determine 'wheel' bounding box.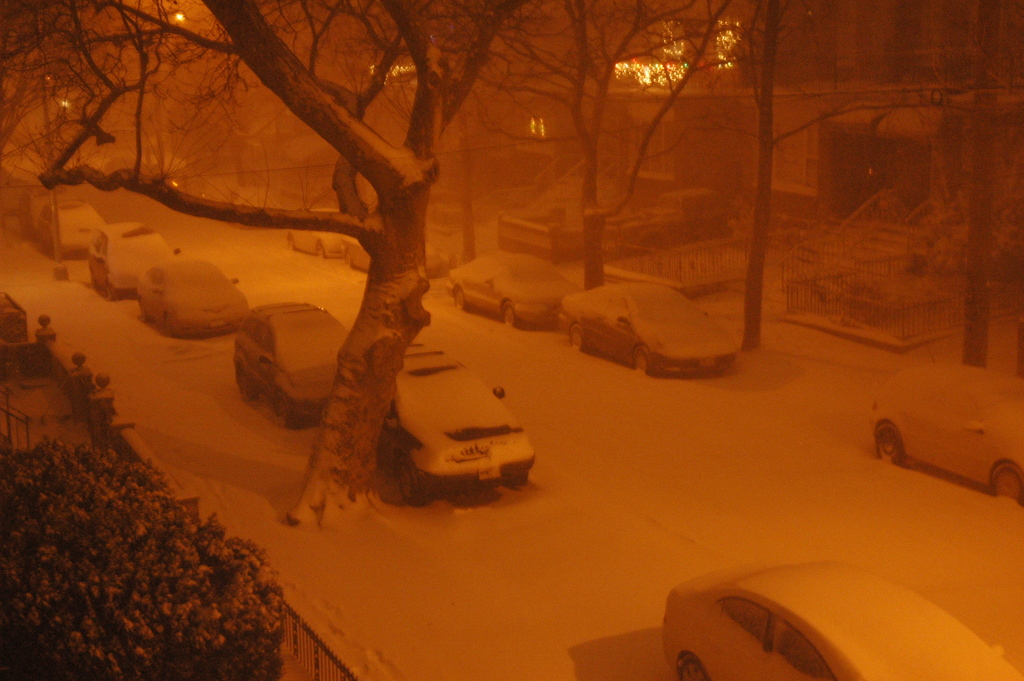
Determined: select_region(570, 320, 584, 349).
